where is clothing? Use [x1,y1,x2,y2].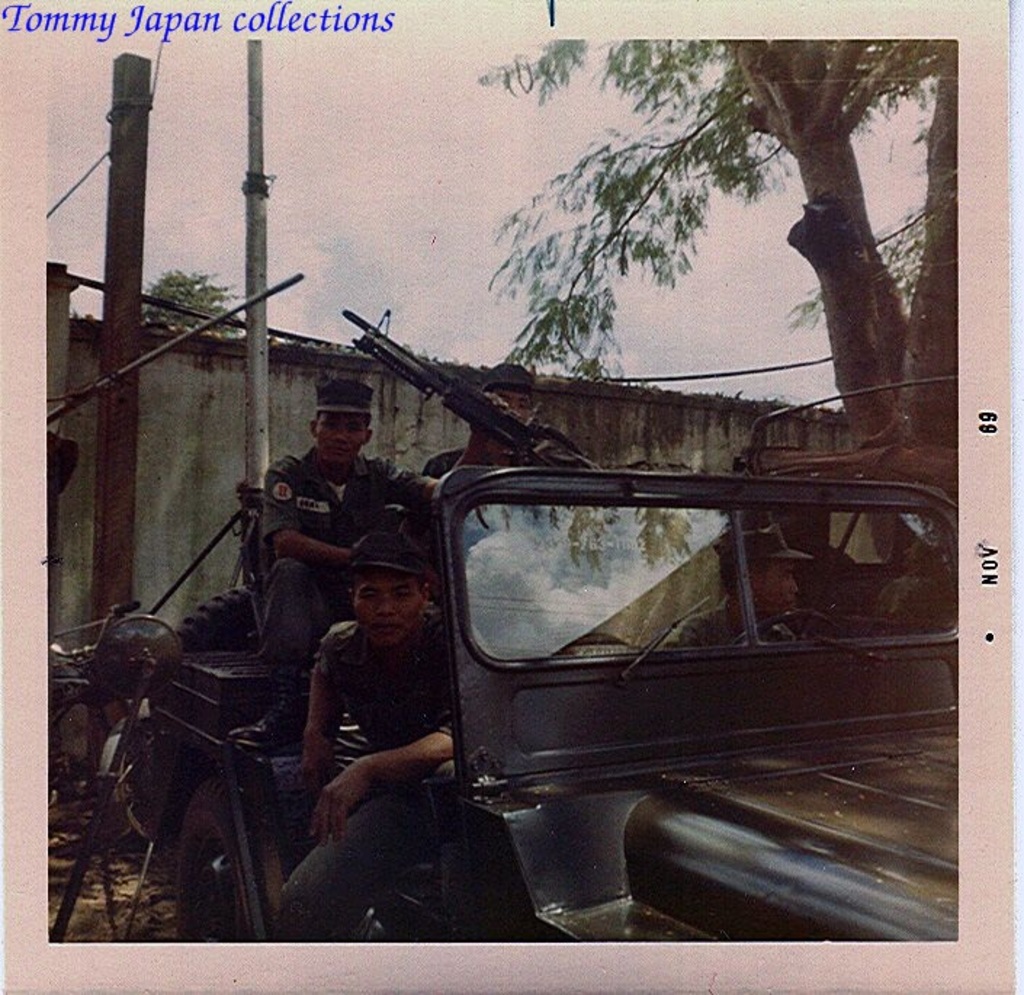
[282,614,458,941].
